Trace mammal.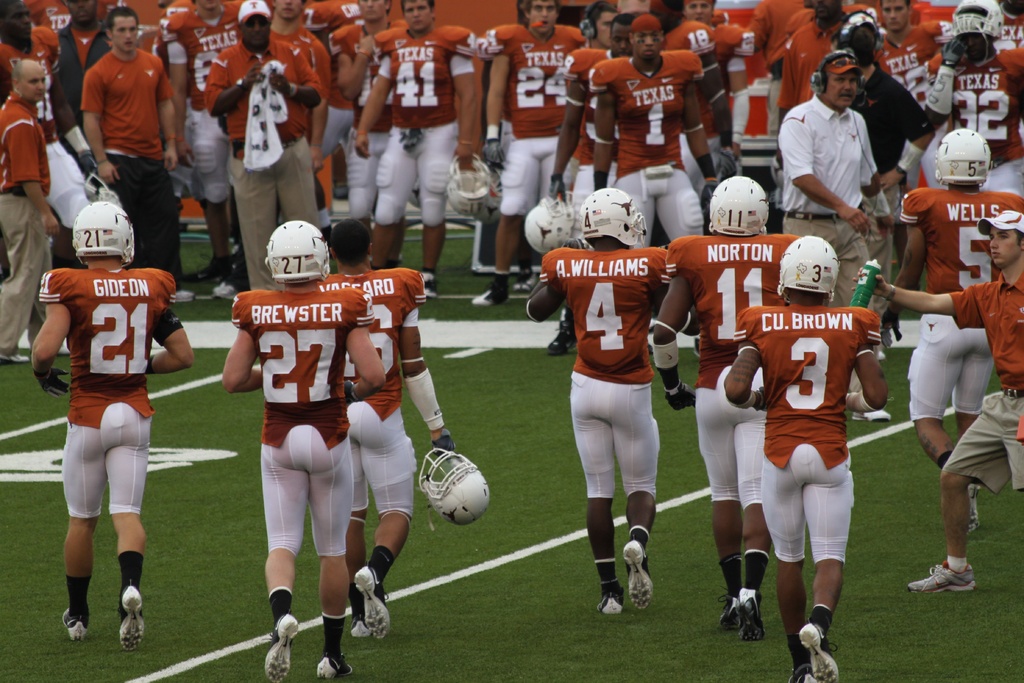
Traced to region(220, 220, 385, 682).
